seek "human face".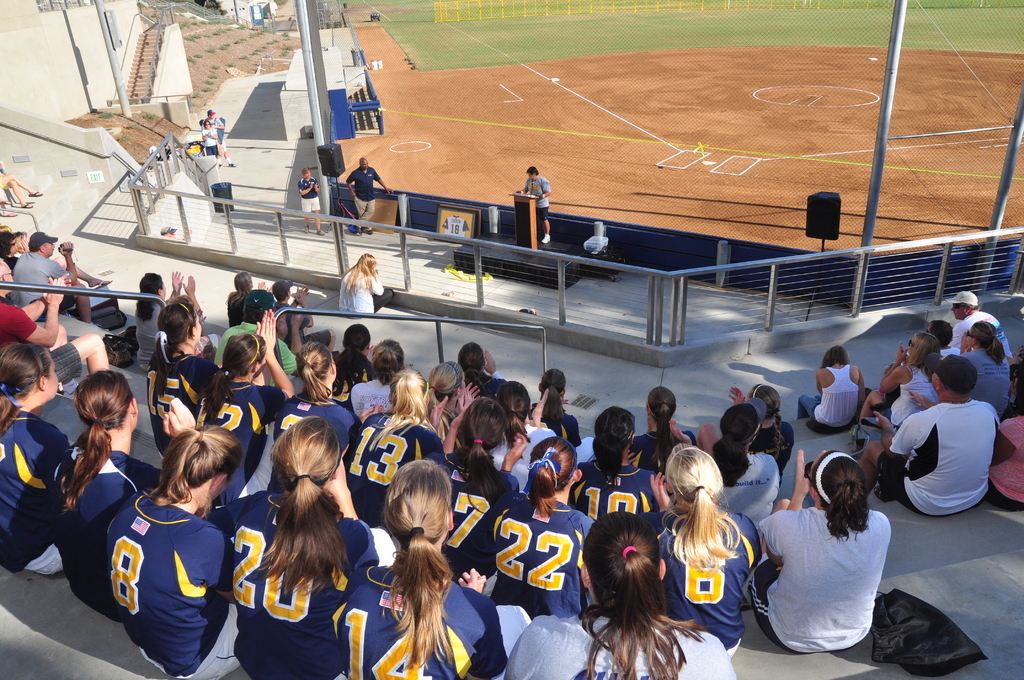
Rect(939, 373, 948, 395).
